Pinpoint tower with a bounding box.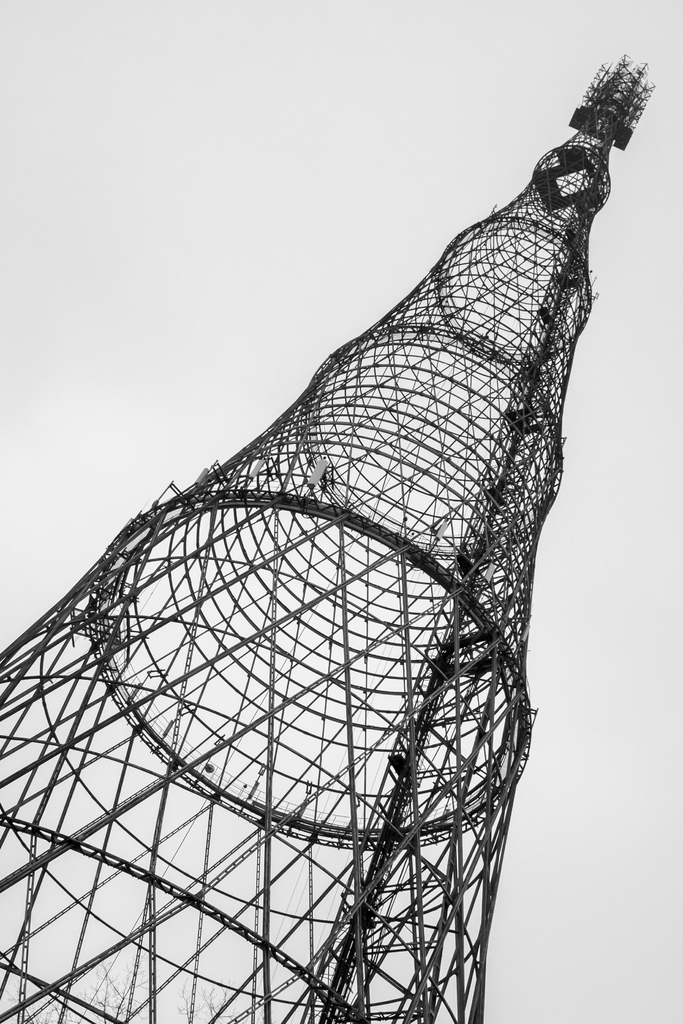
[1,56,656,1023].
